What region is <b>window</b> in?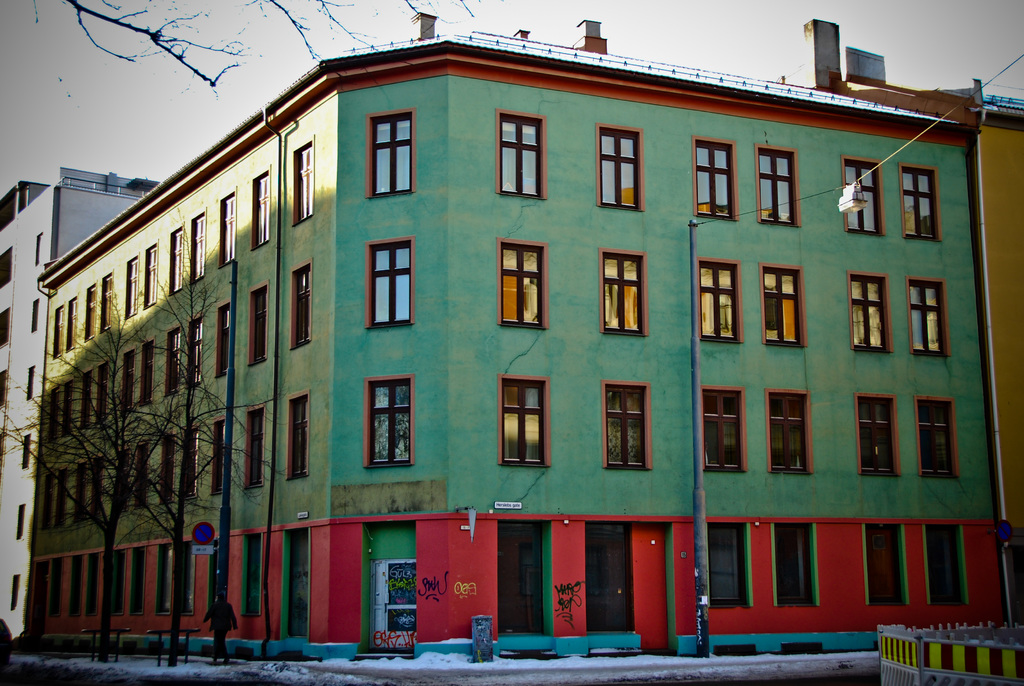
l=865, t=521, r=905, b=603.
